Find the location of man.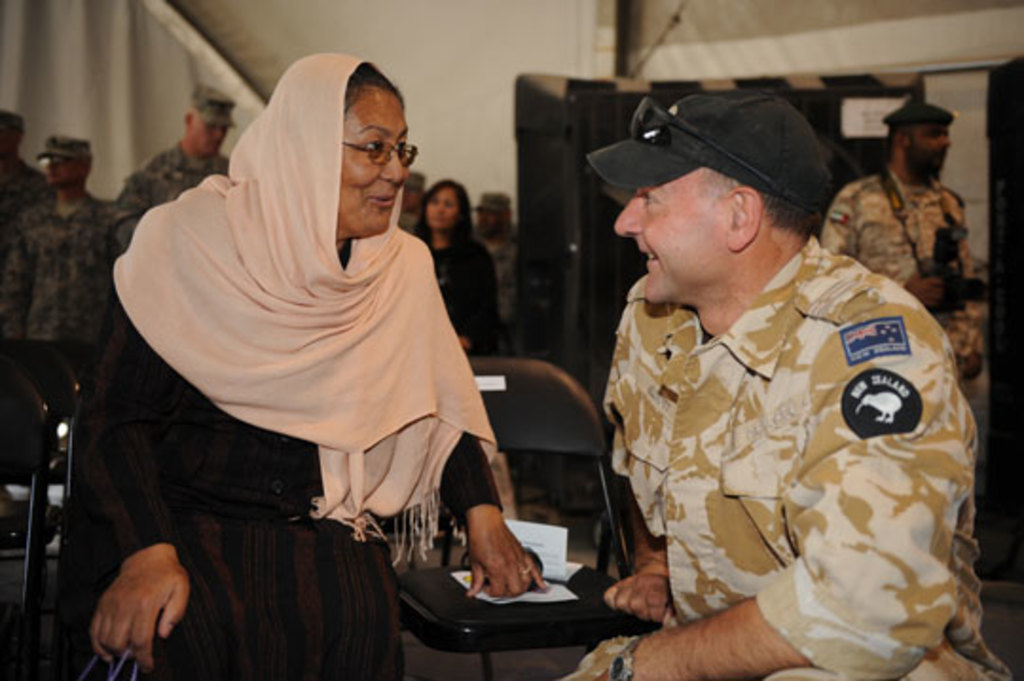
Location: bbox(0, 131, 142, 396).
